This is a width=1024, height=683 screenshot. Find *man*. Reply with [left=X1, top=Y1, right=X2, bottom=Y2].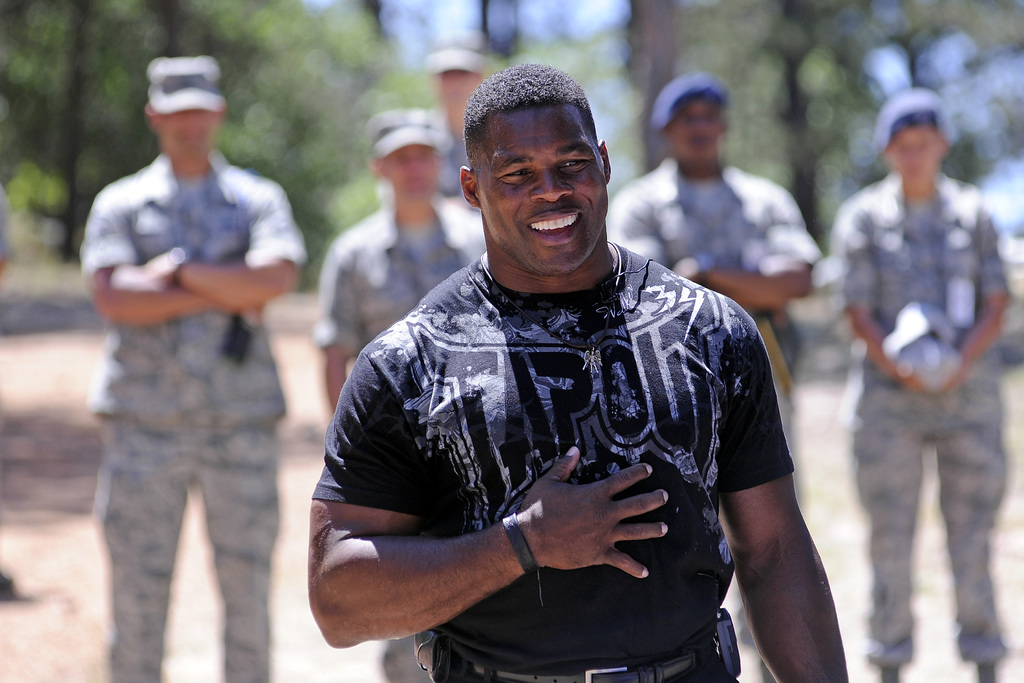
[left=305, top=101, right=488, bottom=682].
